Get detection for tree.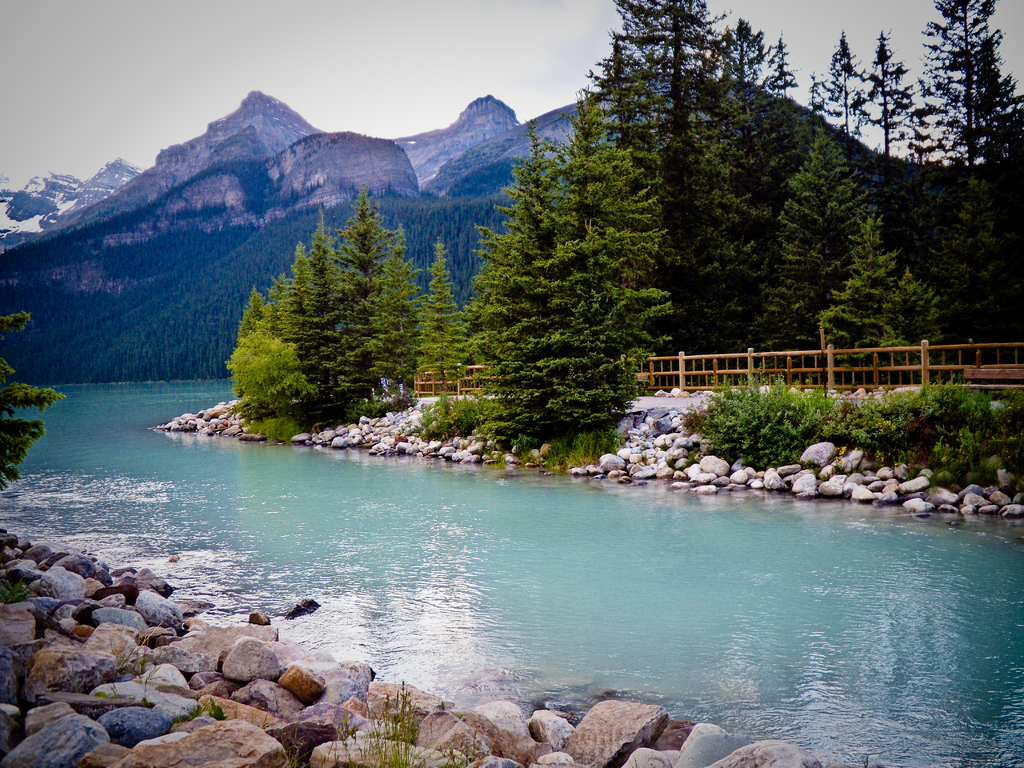
Detection: 301 222 341 394.
